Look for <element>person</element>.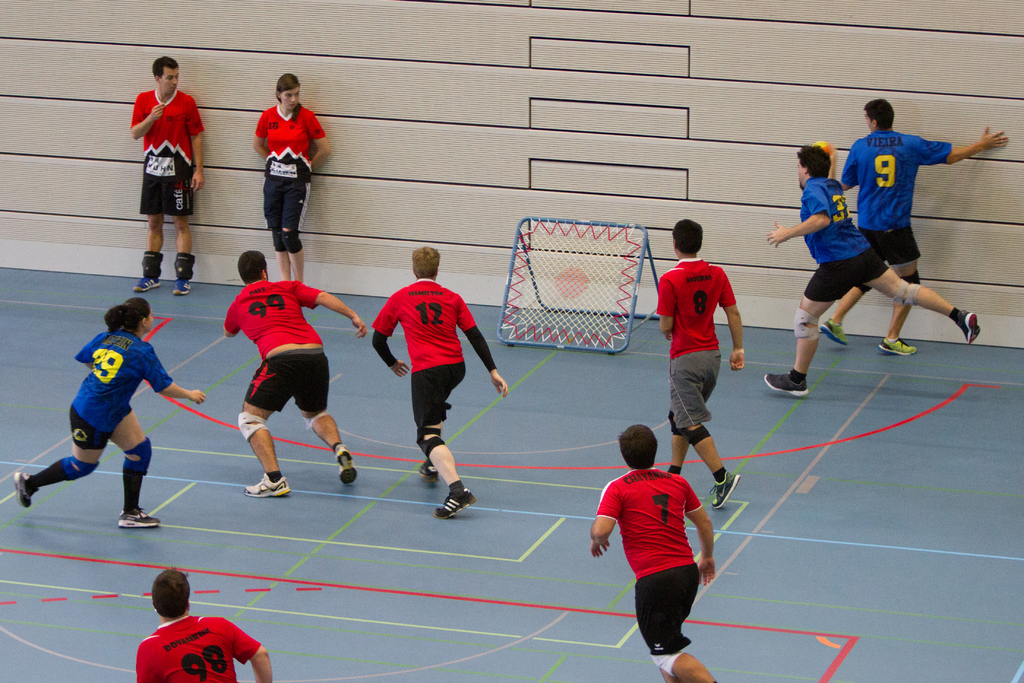
Found: x1=136, y1=569, x2=278, y2=682.
